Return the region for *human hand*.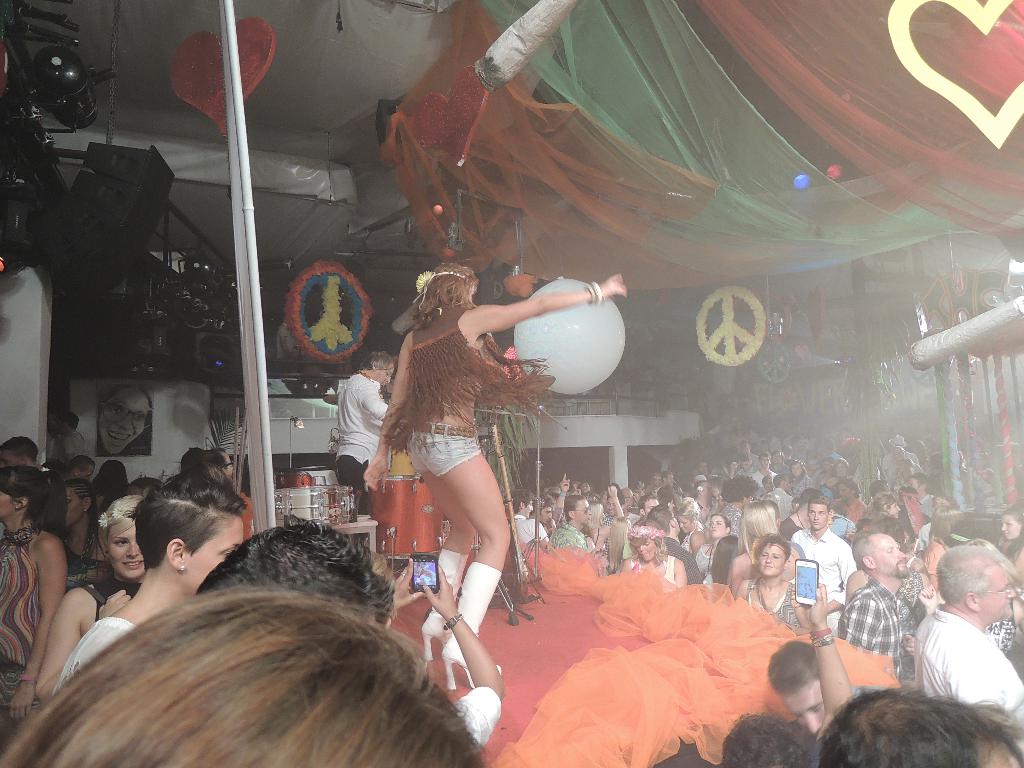
(420, 563, 457, 620).
